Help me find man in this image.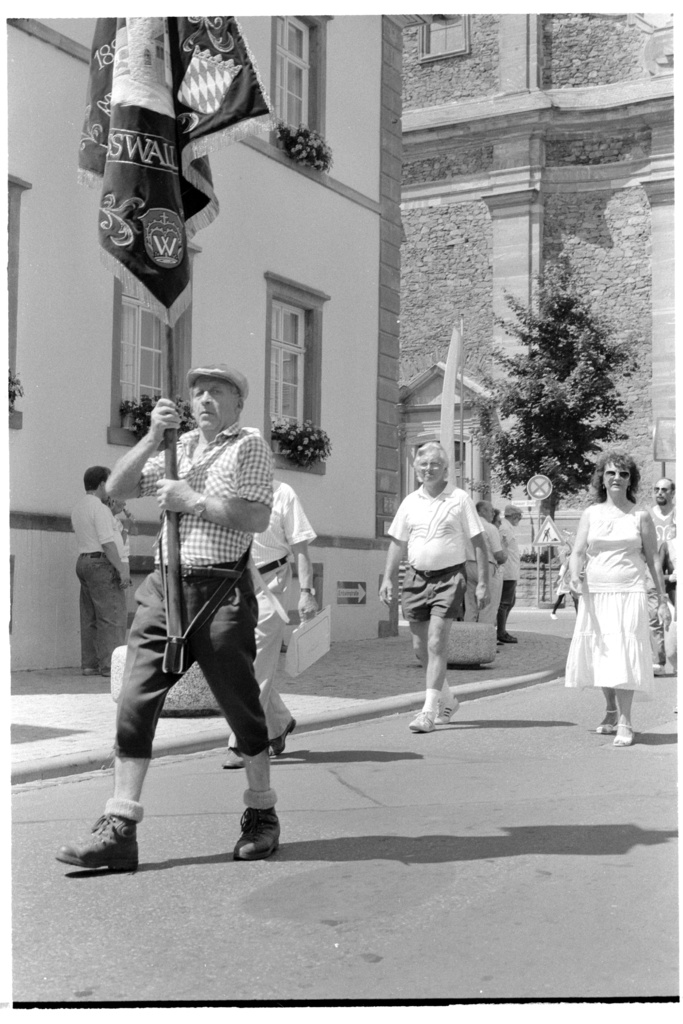
Found it: bbox=(377, 428, 496, 769).
